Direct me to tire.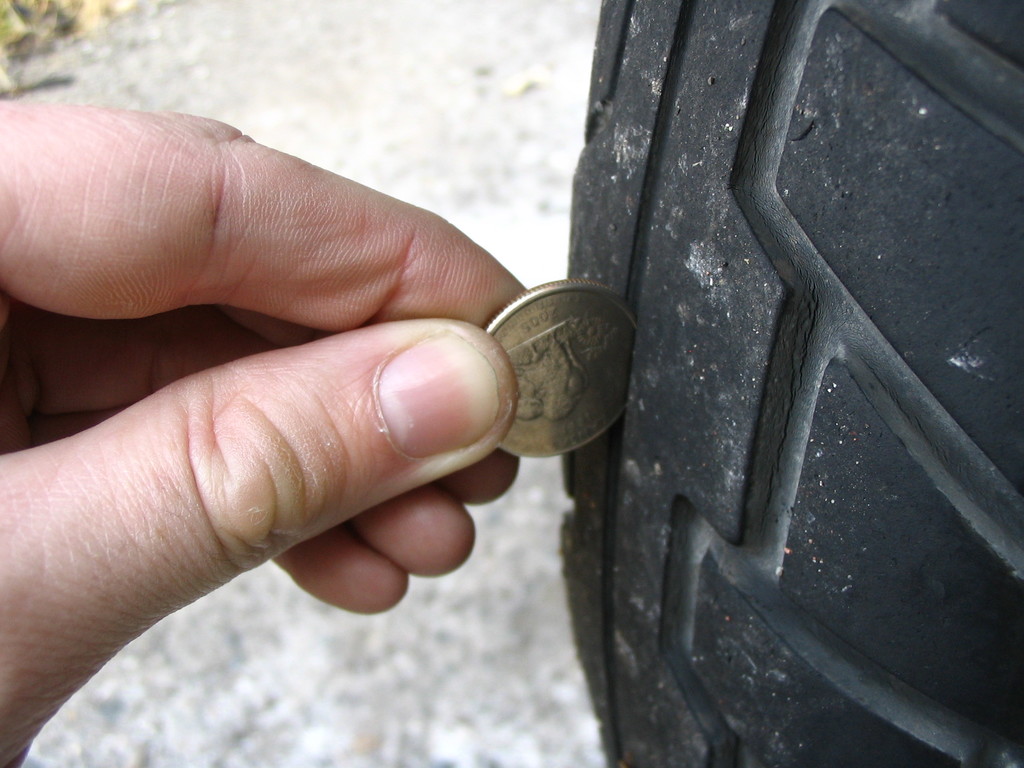
Direction: [x1=558, y1=0, x2=1023, y2=767].
